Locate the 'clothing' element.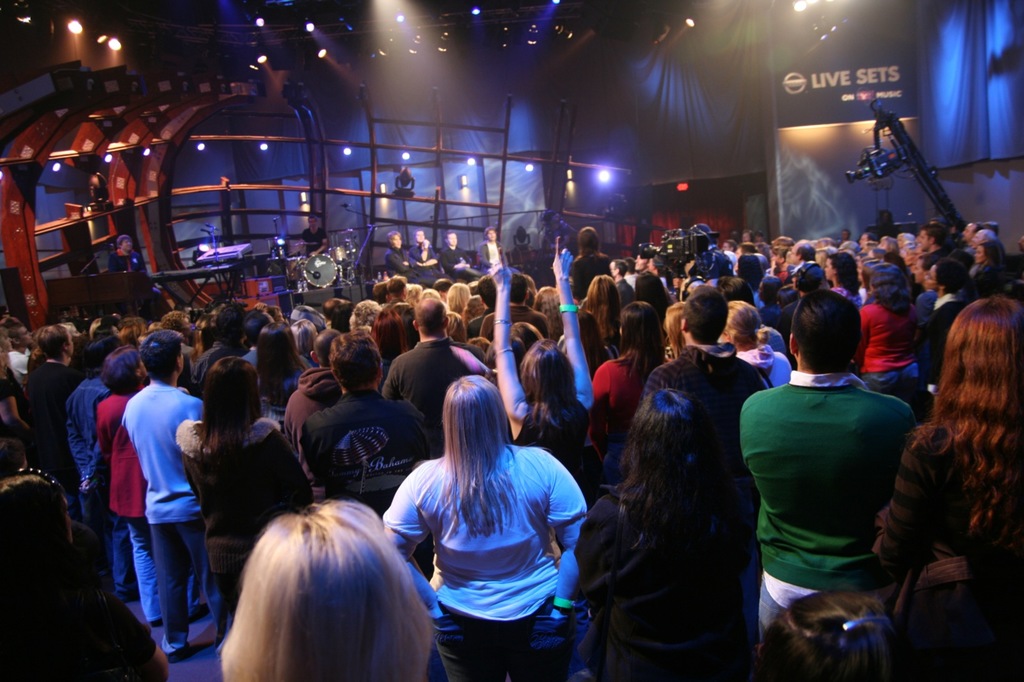
Element bbox: <box>106,246,147,275</box>.
